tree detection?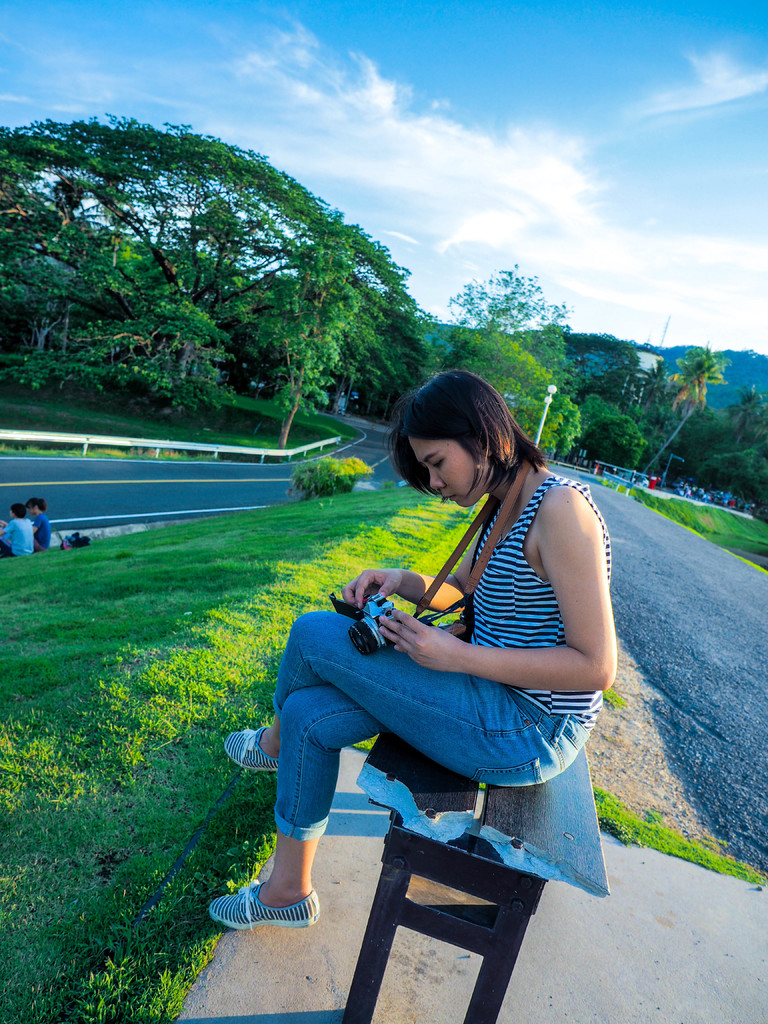
<box>439,319,555,449</box>
